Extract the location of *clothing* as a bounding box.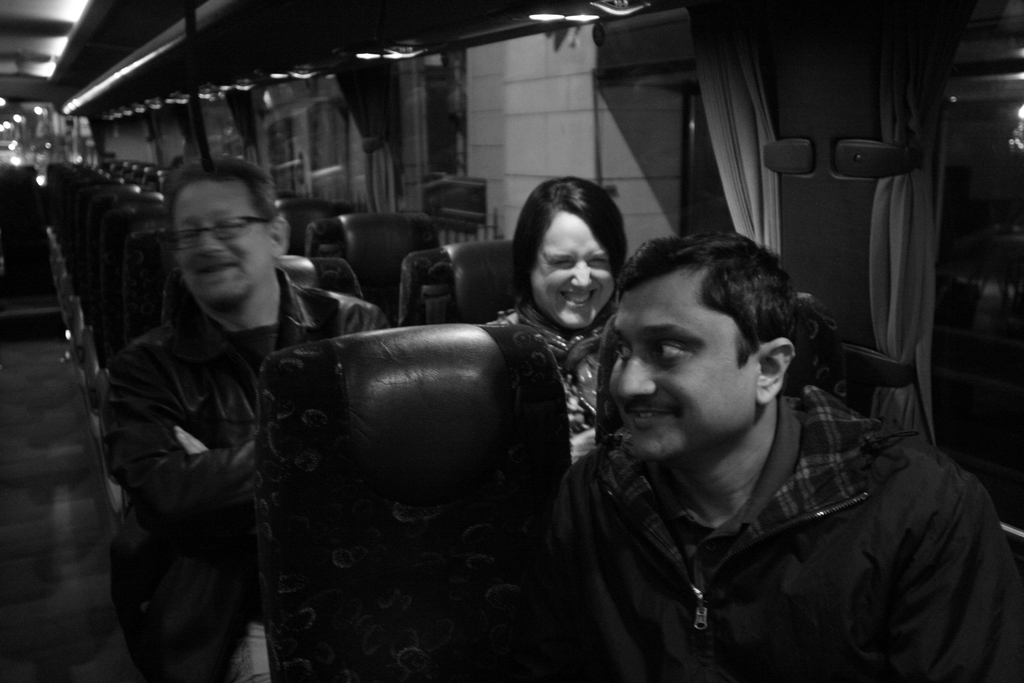
x1=492 y1=289 x2=618 y2=457.
